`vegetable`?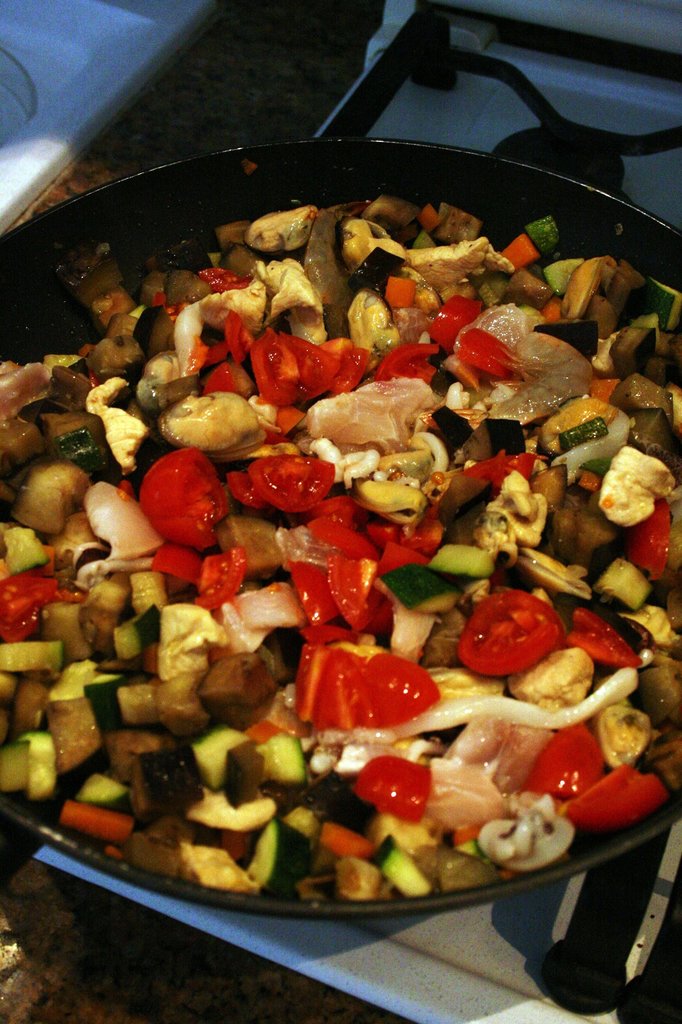
bbox=(126, 438, 226, 556)
